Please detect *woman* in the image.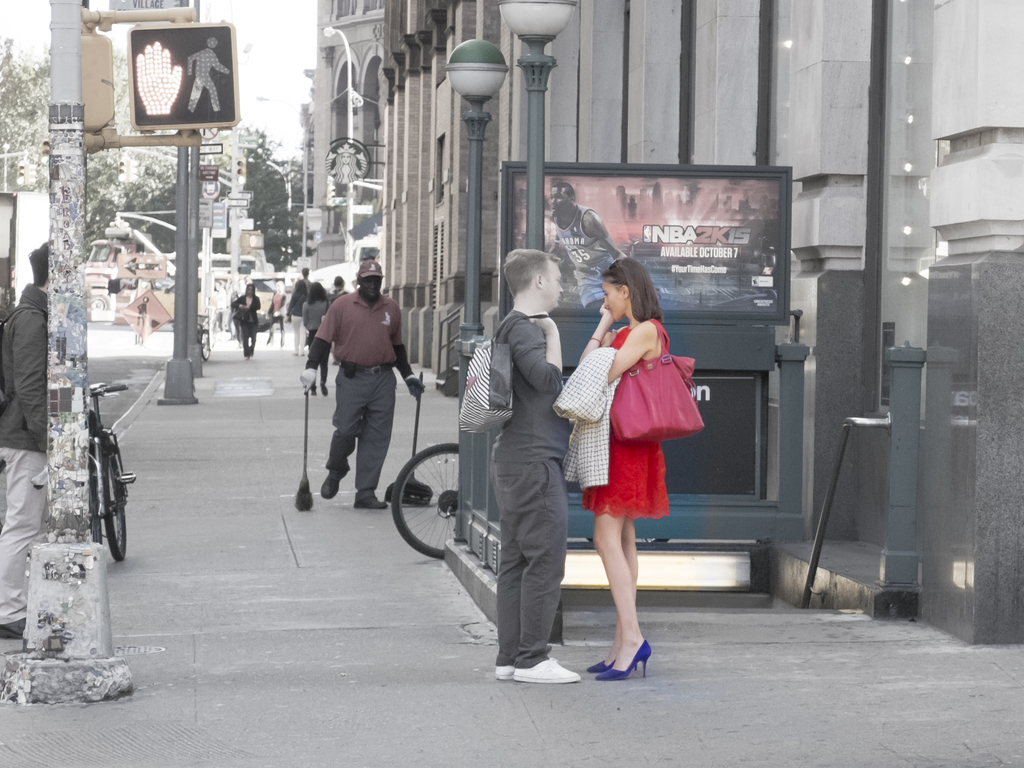
x1=231, y1=284, x2=258, y2=361.
